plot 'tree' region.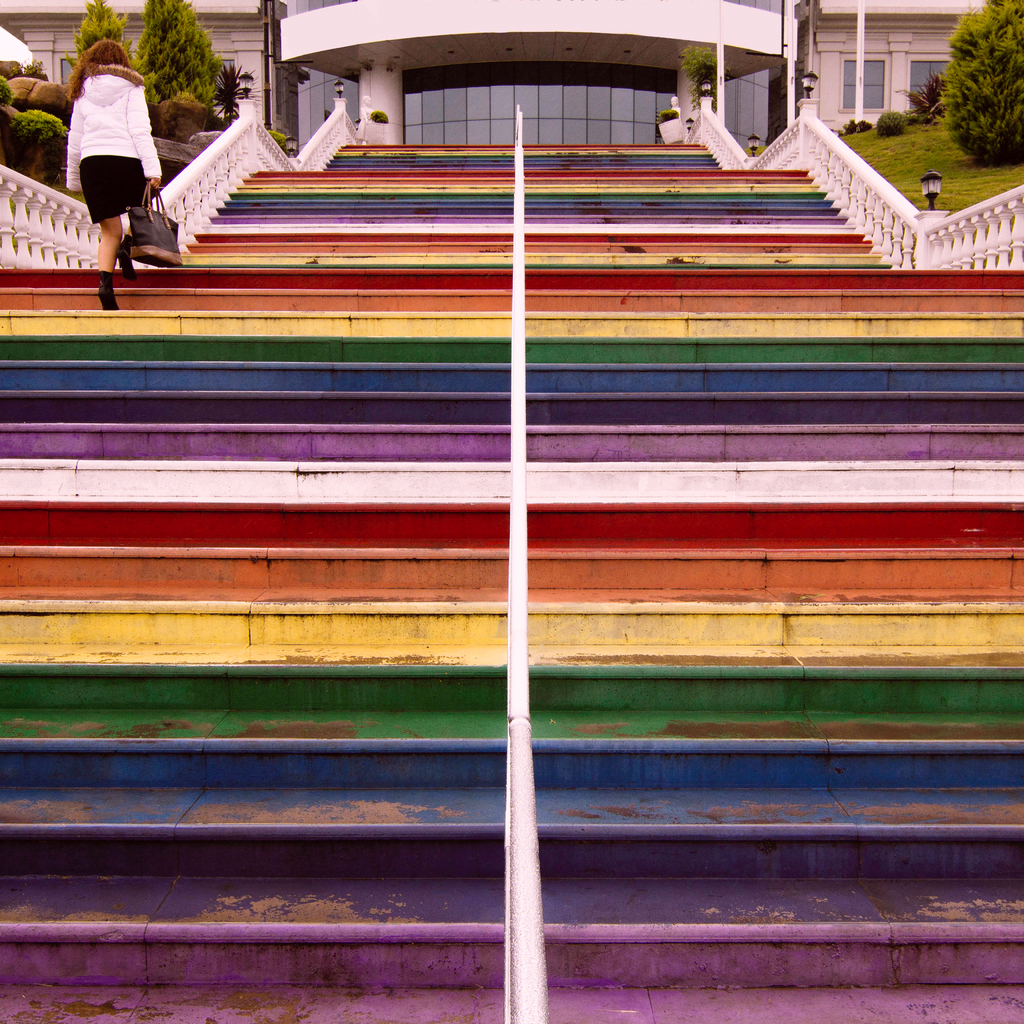
Plotted at [left=929, top=0, right=1023, bottom=179].
